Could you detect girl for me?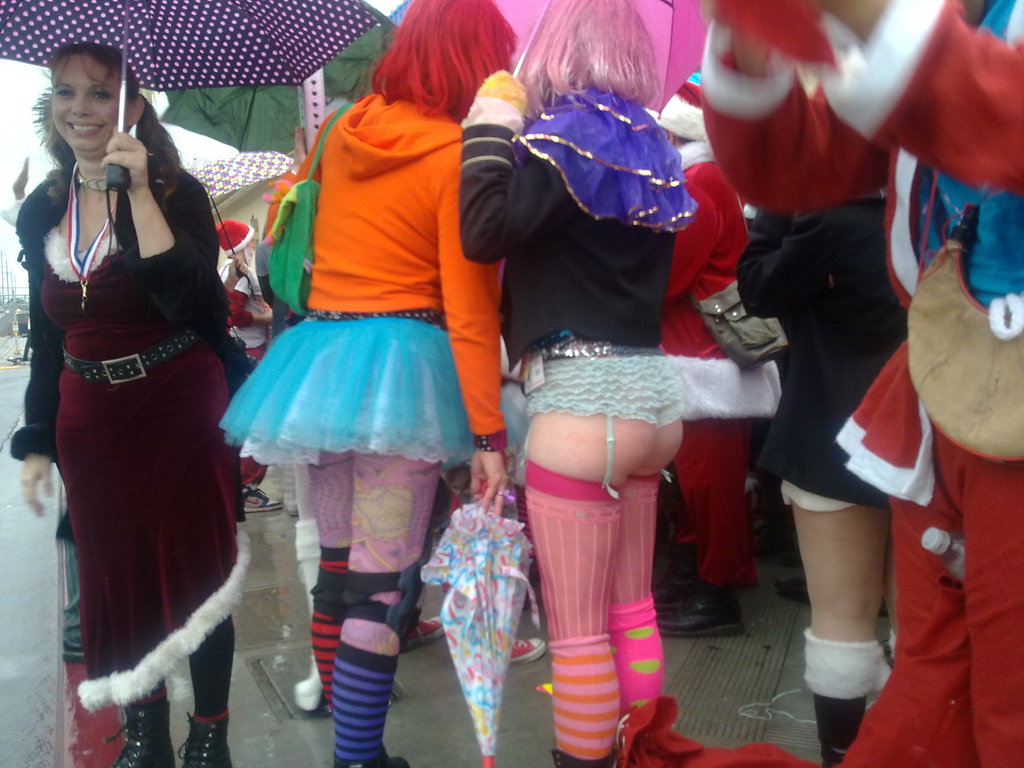
Detection result: 222, 0, 506, 767.
